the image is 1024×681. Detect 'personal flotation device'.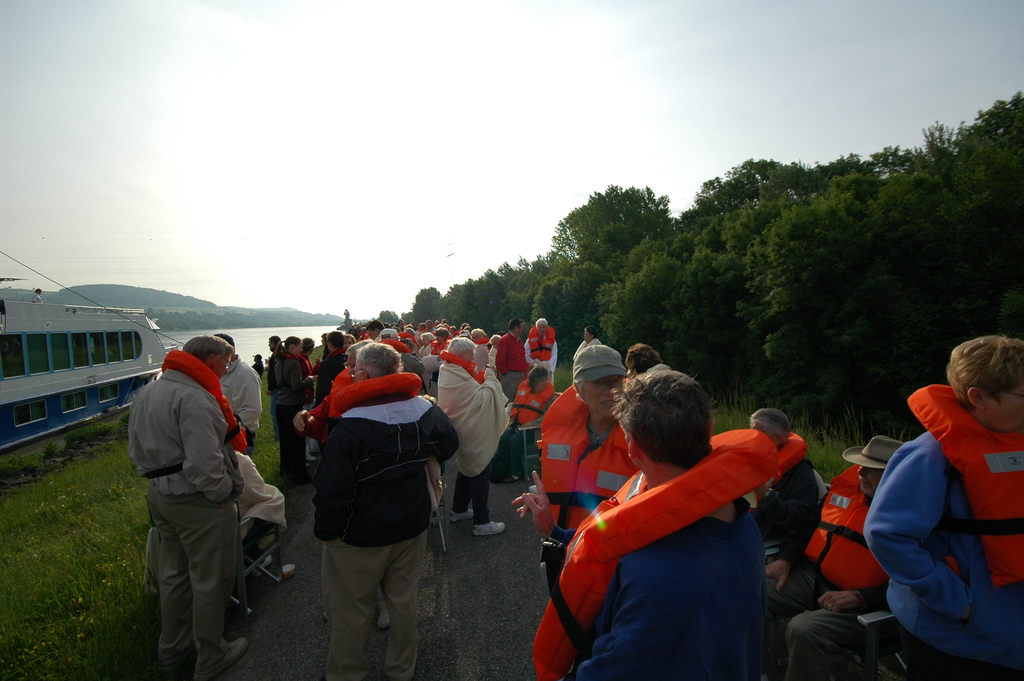
Detection: 899 389 1023 590.
